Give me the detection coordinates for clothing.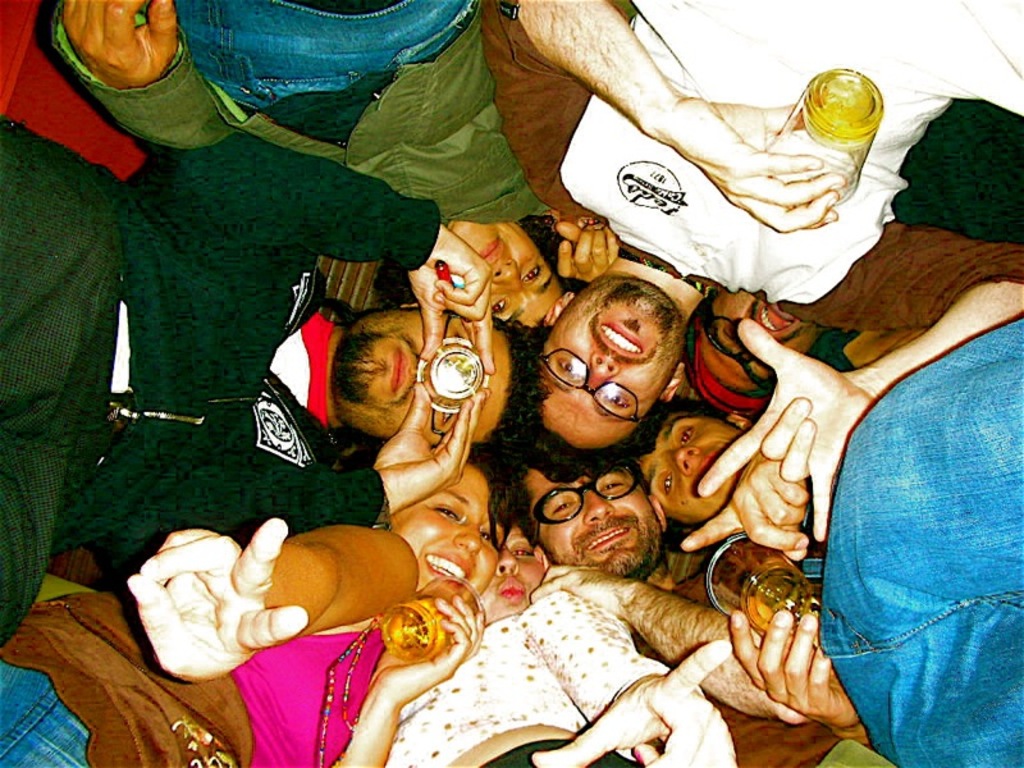
[left=54, top=0, right=553, bottom=229].
